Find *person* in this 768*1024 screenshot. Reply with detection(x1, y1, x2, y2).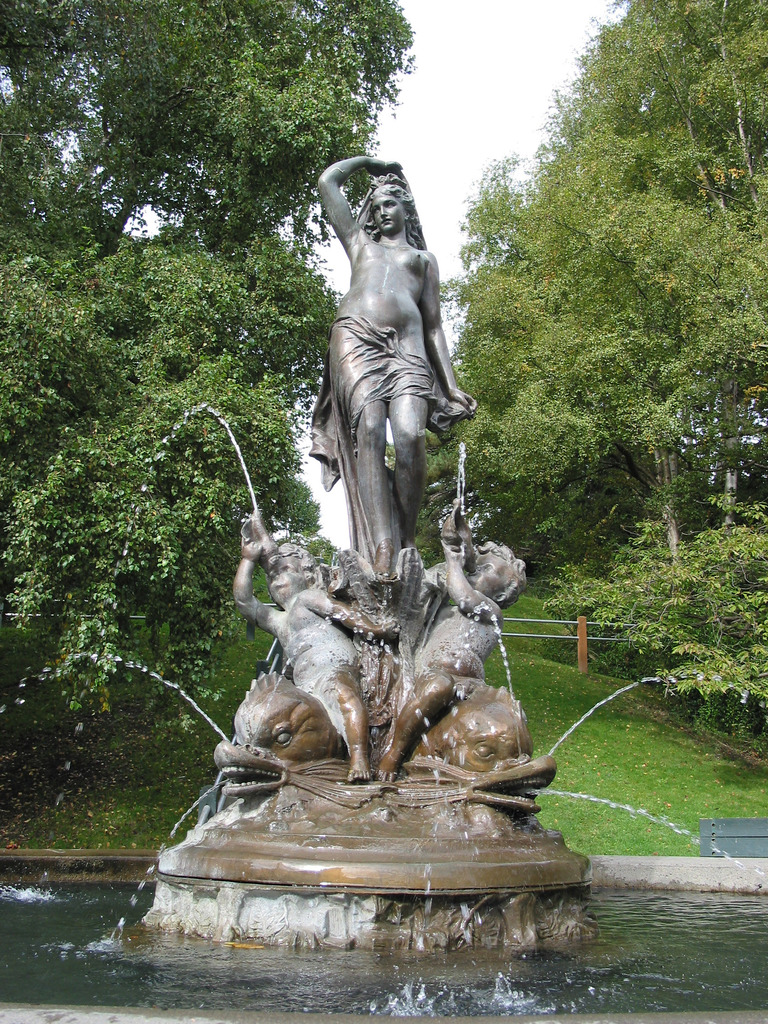
detection(228, 538, 399, 785).
